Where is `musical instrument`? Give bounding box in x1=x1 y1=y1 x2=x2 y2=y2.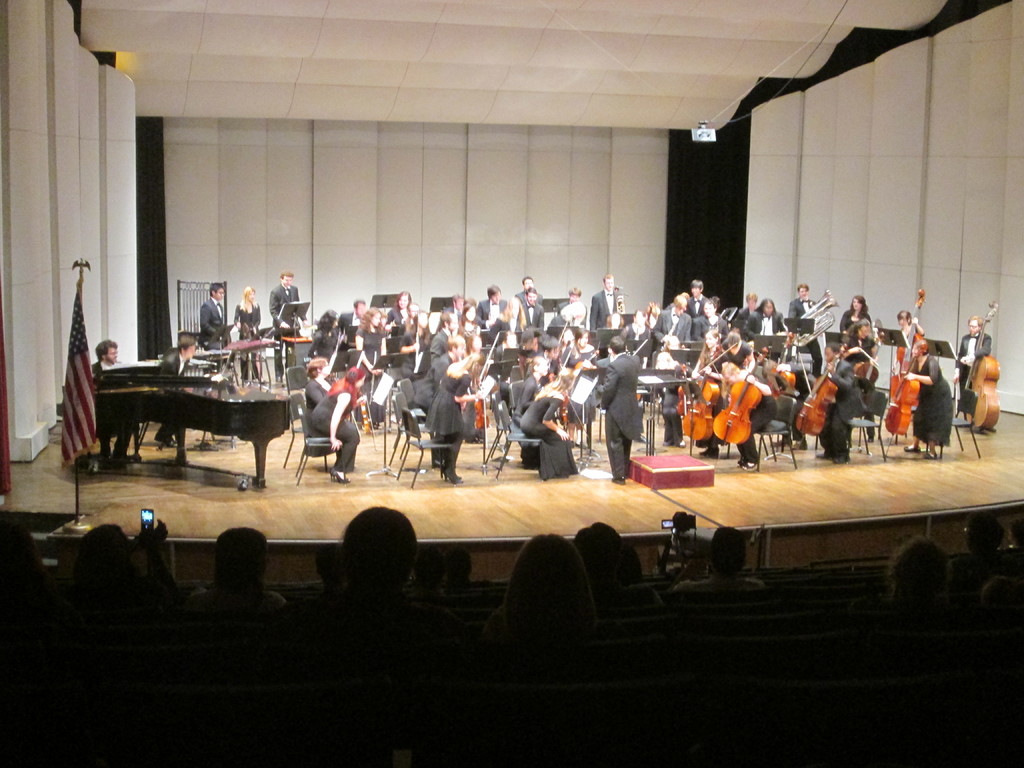
x1=882 y1=340 x2=932 y2=460.
